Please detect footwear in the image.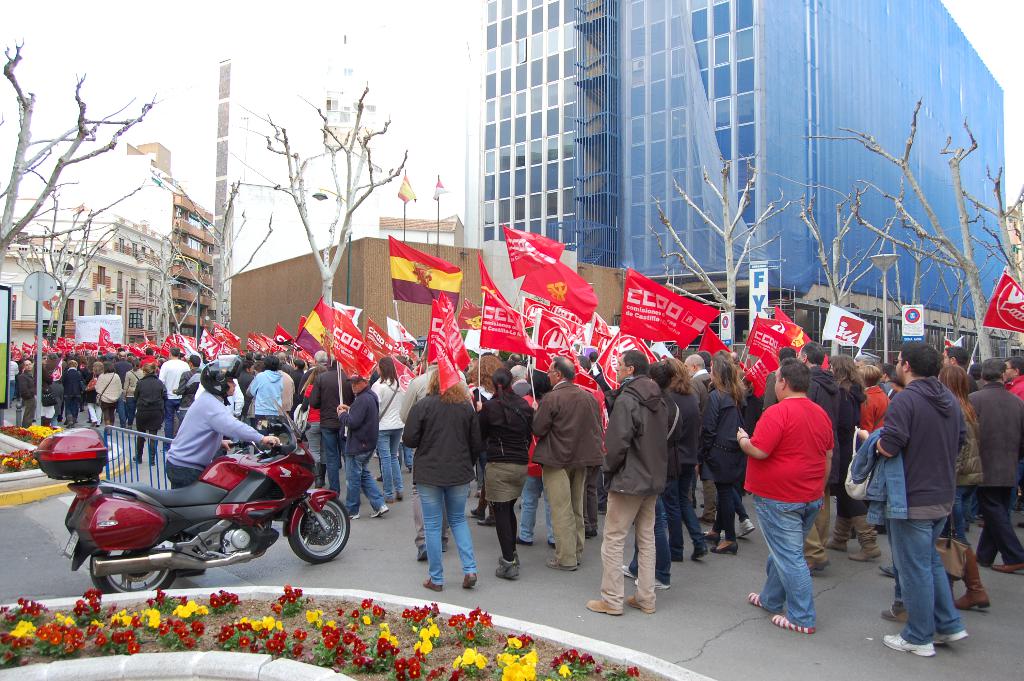
select_region(392, 490, 406, 500).
